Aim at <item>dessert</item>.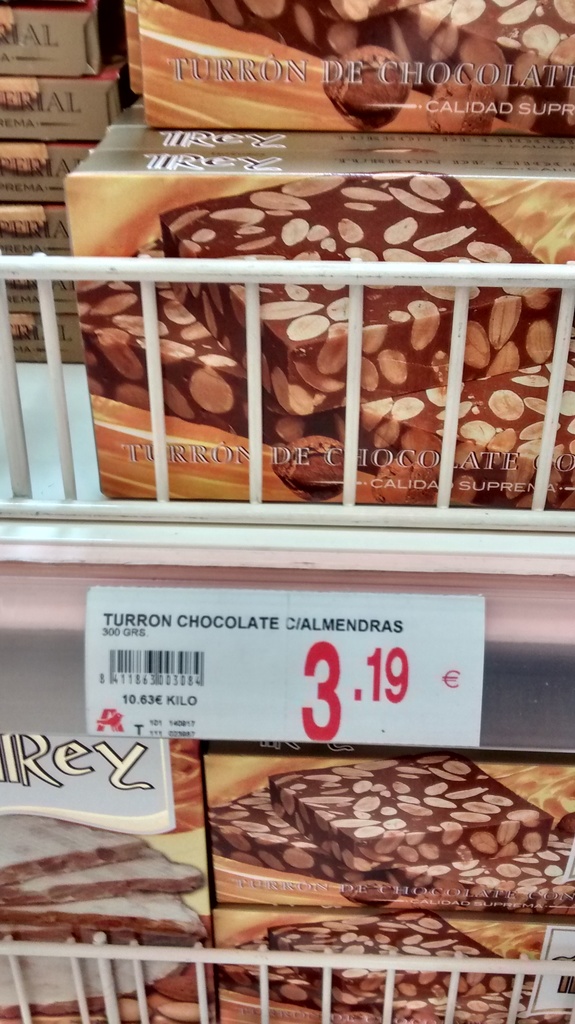
Aimed at [x1=161, y1=178, x2=560, y2=417].
